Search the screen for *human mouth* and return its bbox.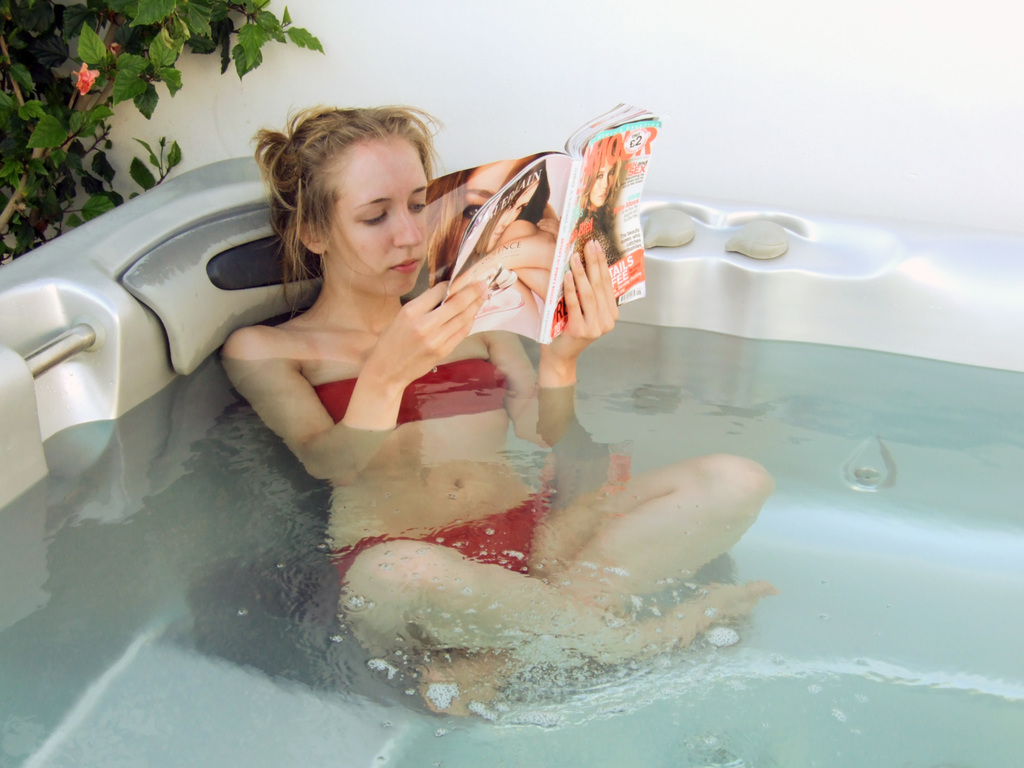
Found: 492 228 504 238.
